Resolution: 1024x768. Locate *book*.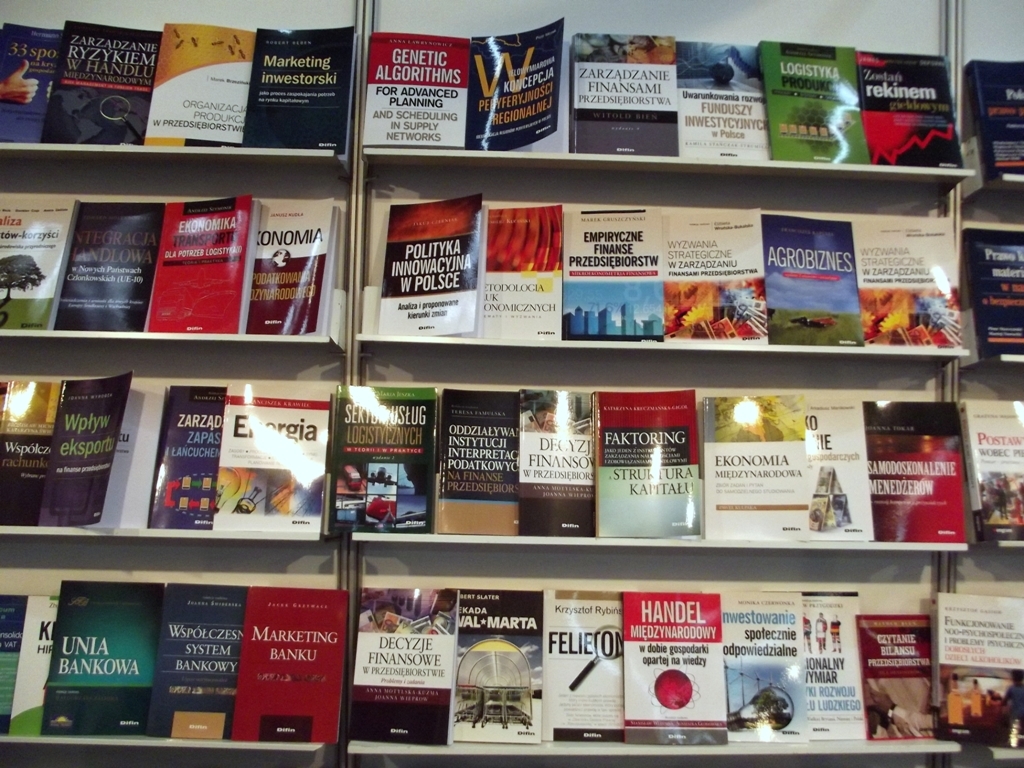
crop(0, 375, 60, 524).
